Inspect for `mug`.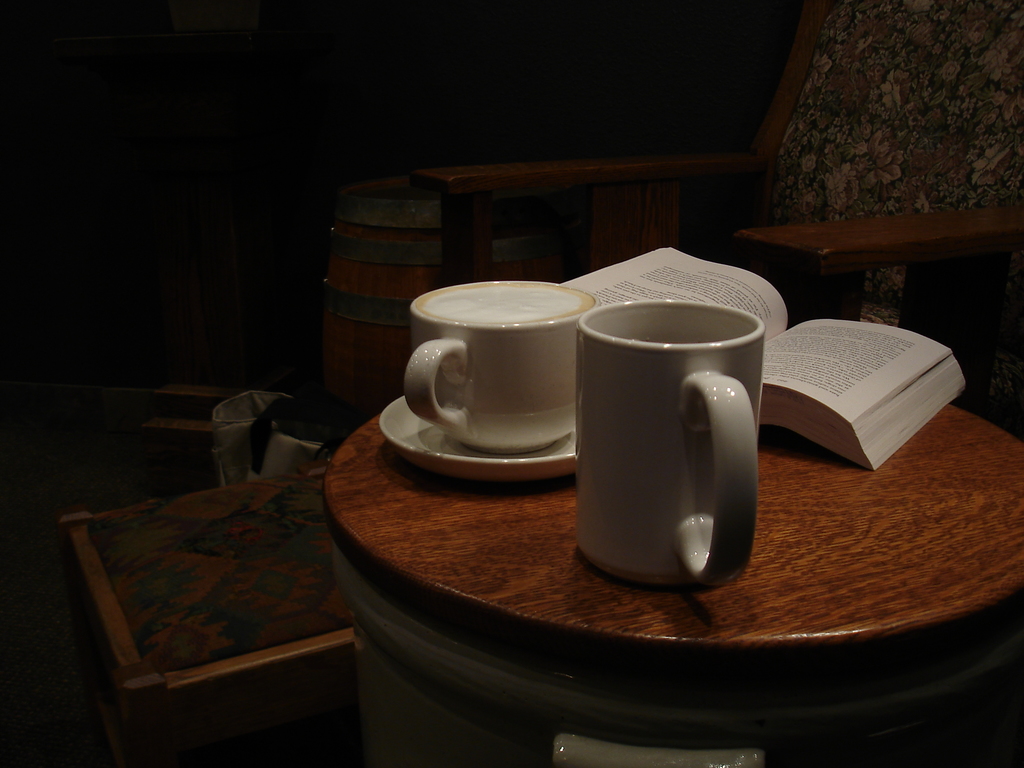
Inspection: {"left": 575, "top": 300, "right": 765, "bottom": 591}.
